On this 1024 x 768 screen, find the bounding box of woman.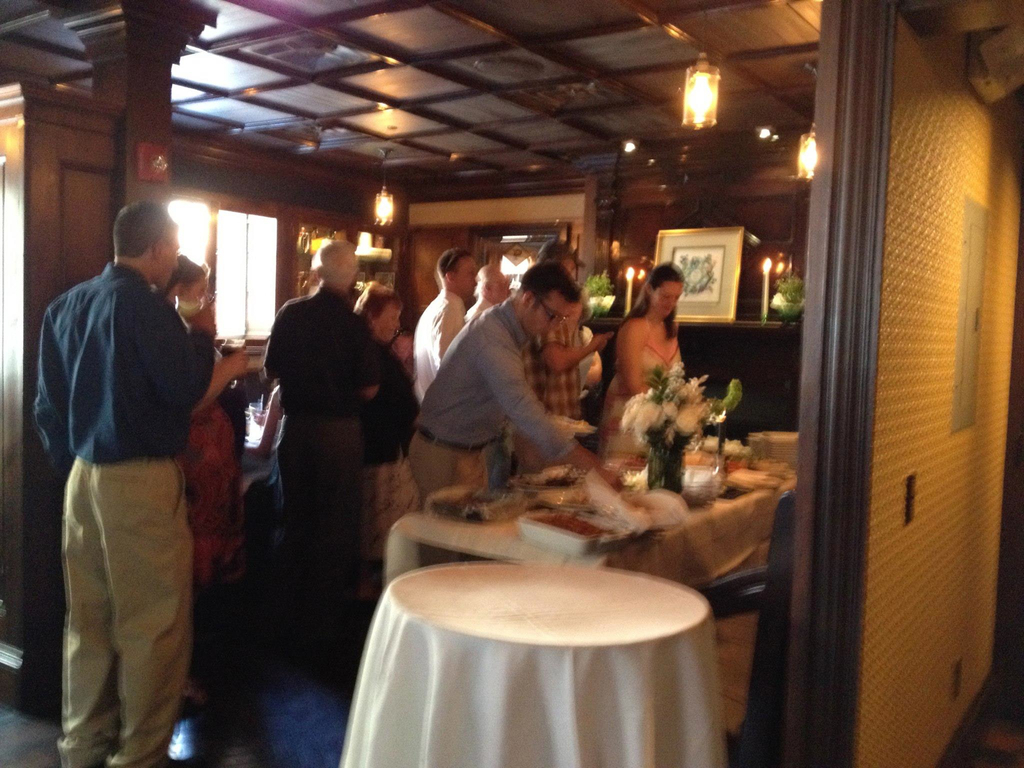
Bounding box: bbox(341, 284, 437, 600).
